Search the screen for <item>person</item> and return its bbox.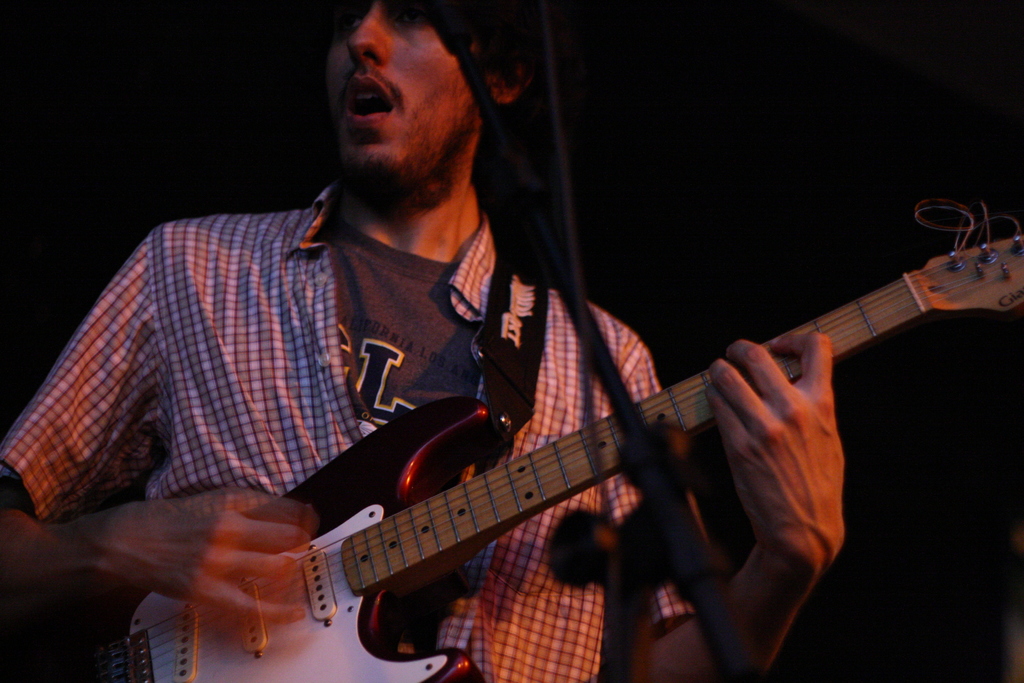
Found: bbox(81, 21, 924, 661).
